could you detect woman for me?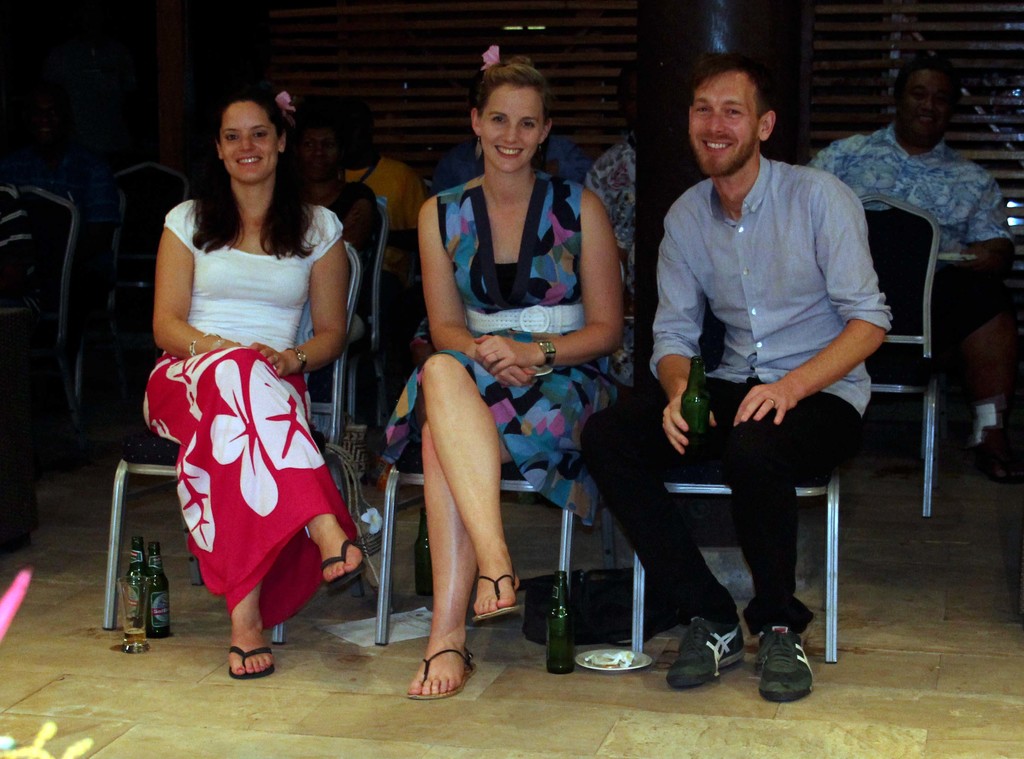
Detection result: bbox=(383, 58, 624, 707).
